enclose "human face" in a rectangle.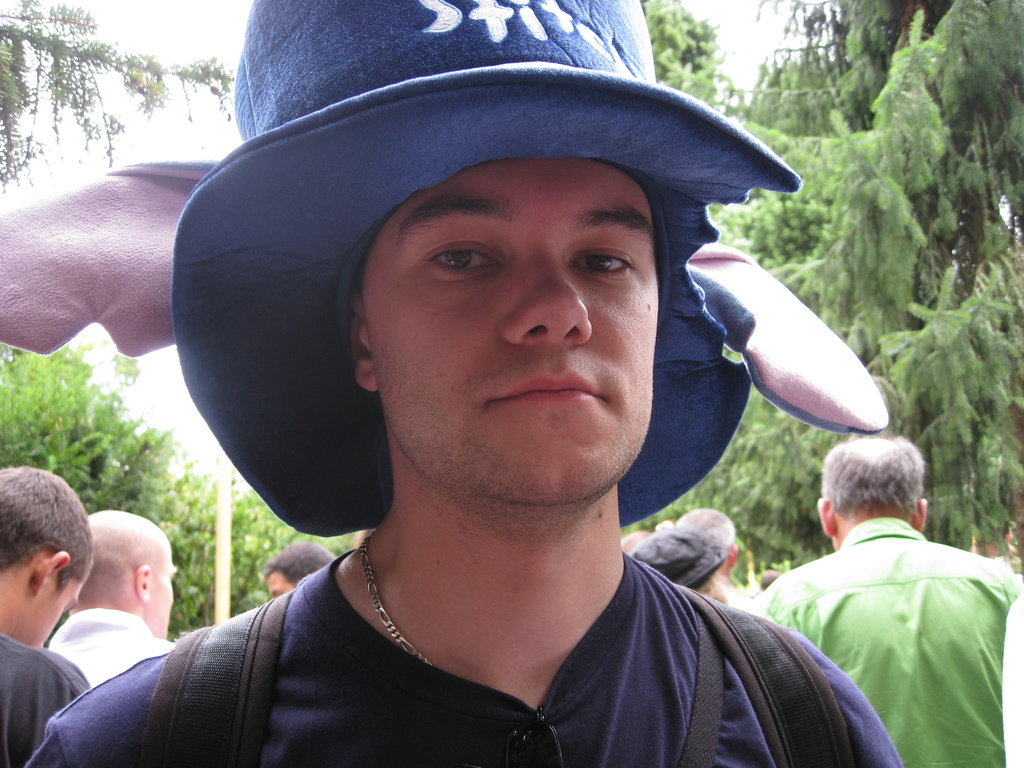
x1=152 y1=547 x2=179 y2=643.
